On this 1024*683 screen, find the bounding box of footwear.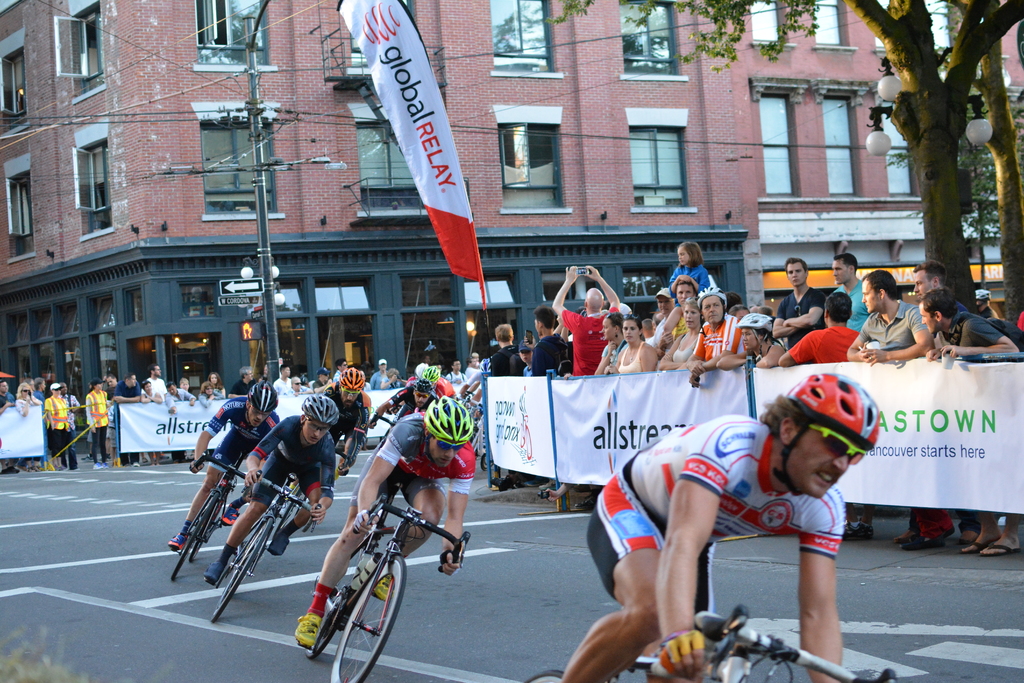
Bounding box: pyautogui.locateOnScreen(294, 609, 326, 647).
